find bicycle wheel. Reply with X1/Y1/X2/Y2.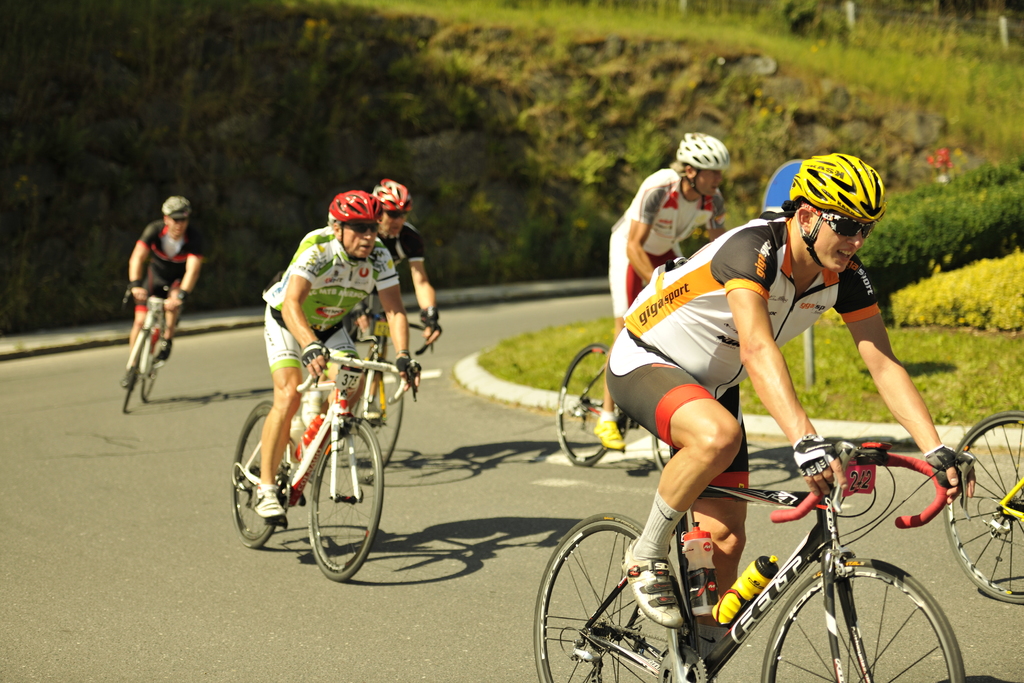
138/332/164/401.
